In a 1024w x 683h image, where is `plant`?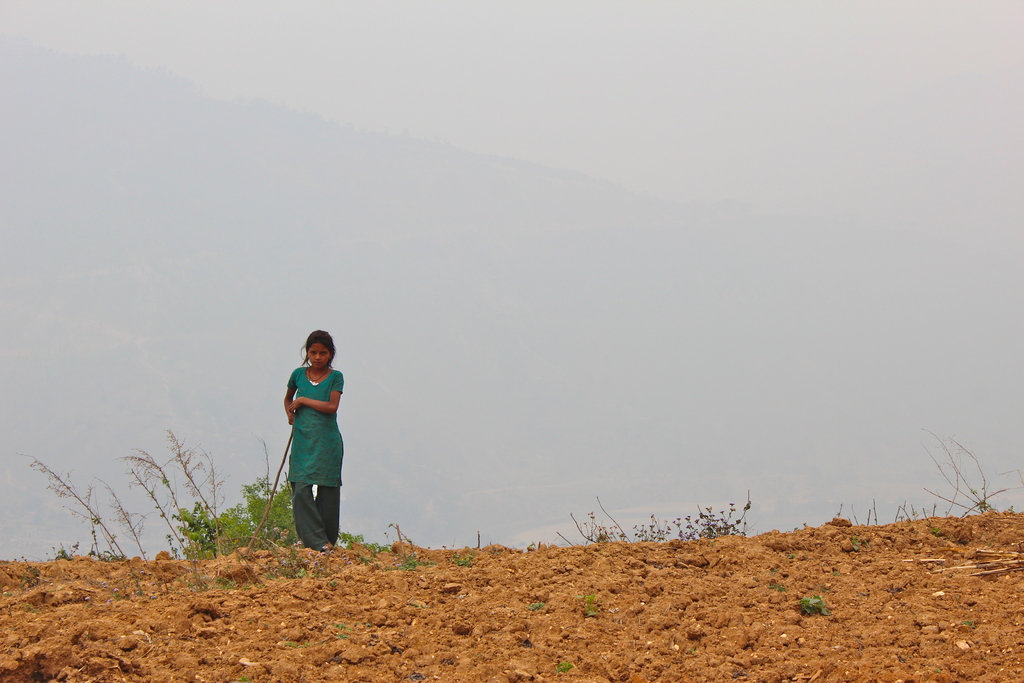
Rect(825, 483, 971, 531).
